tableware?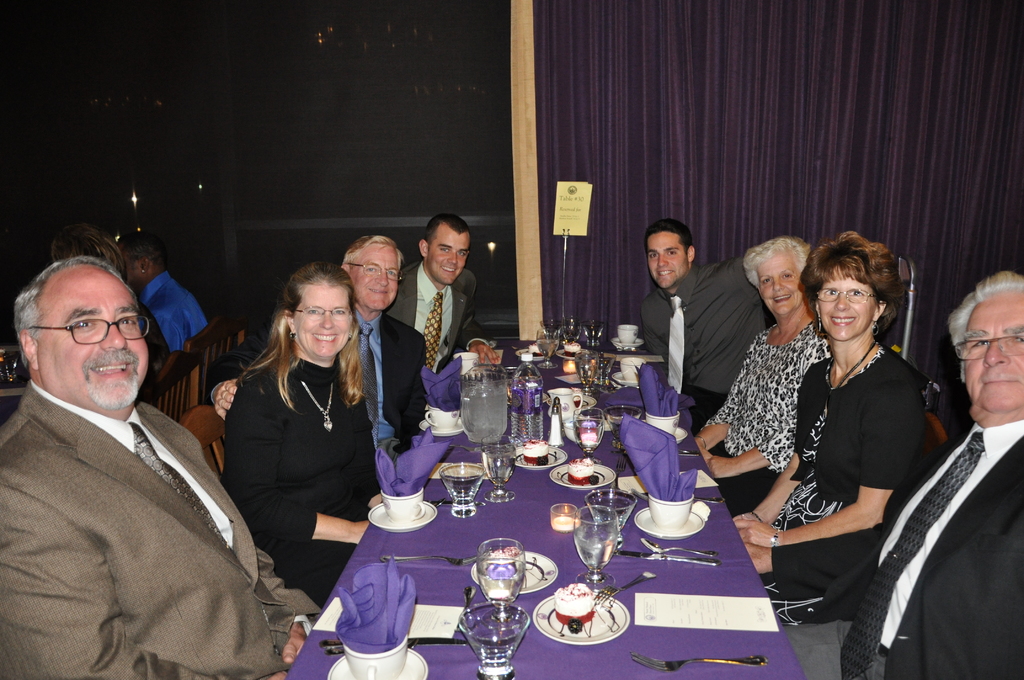
Rect(630, 648, 770, 669)
